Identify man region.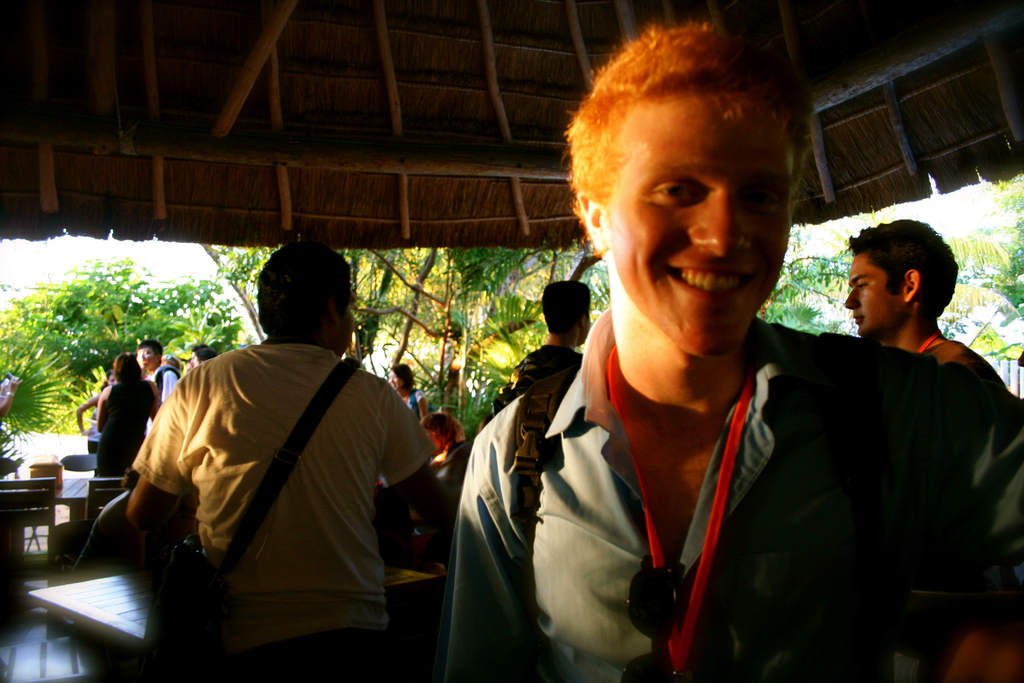
Region: (x1=439, y1=25, x2=1023, y2=682).
